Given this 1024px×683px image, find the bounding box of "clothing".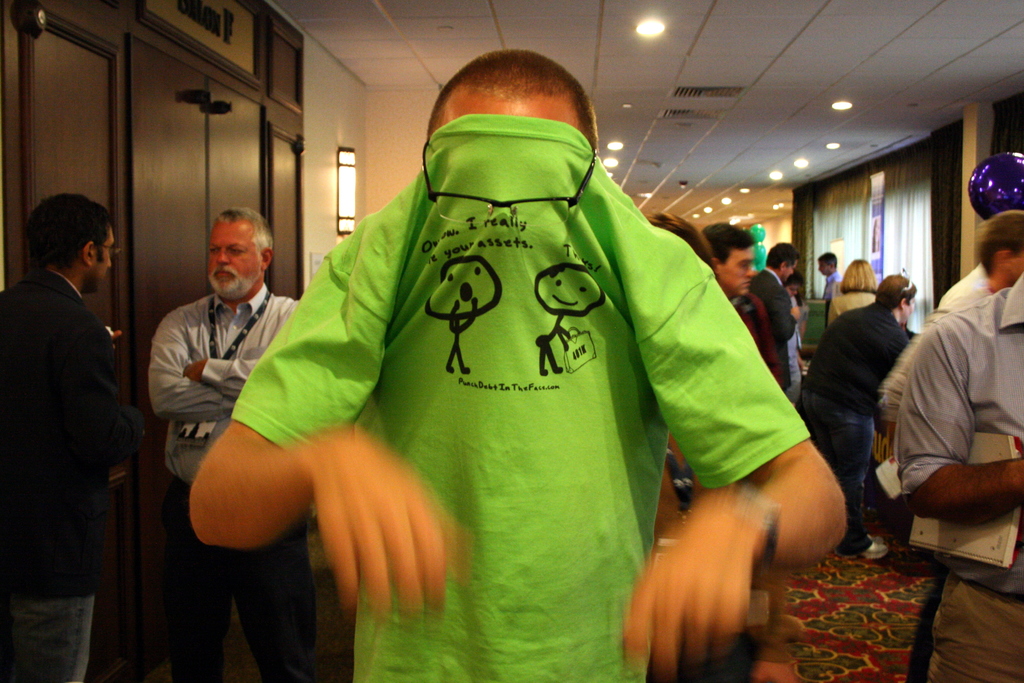
<region>890, 263, 1023, 682</region>.
